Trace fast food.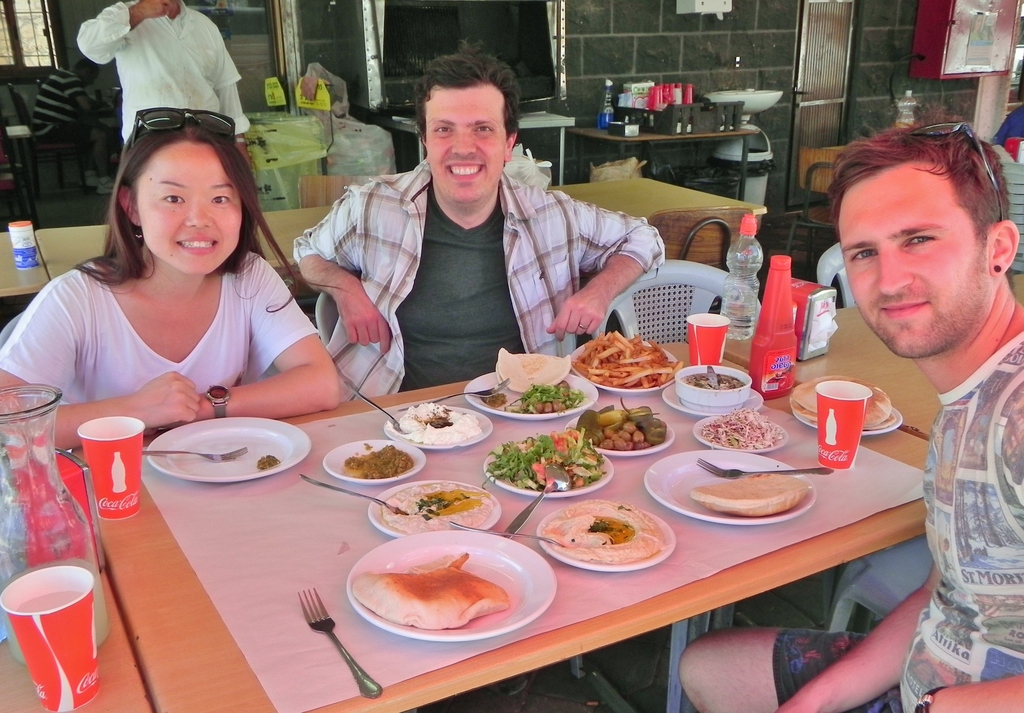
Traced to <bbox>350, 552, 513, 632</bbox>.
